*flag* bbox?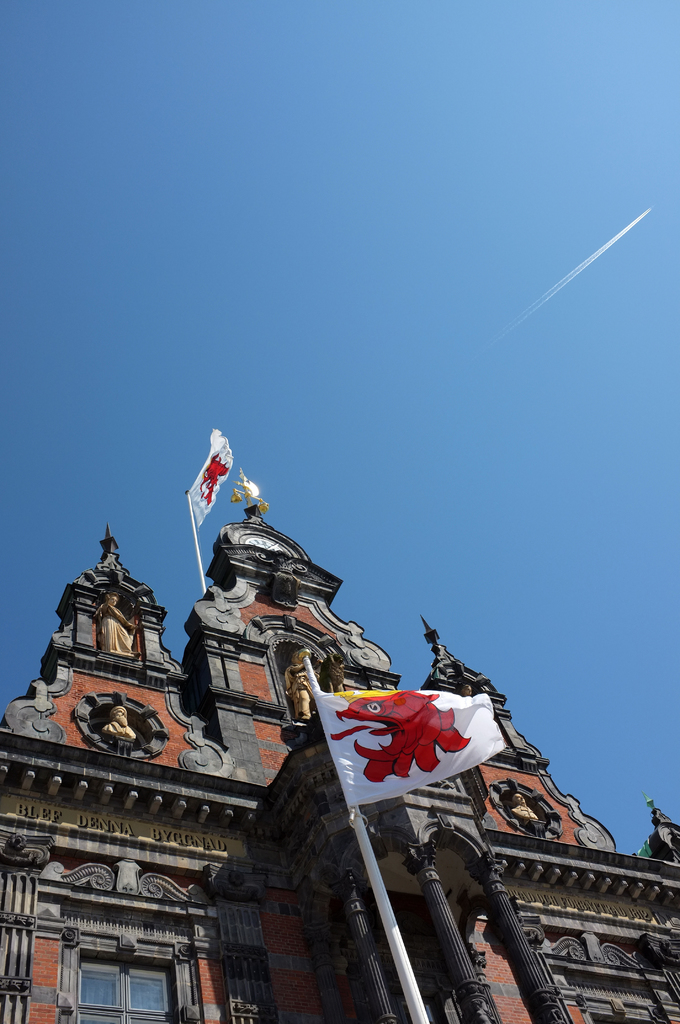
[316, 689, 508, 813]
